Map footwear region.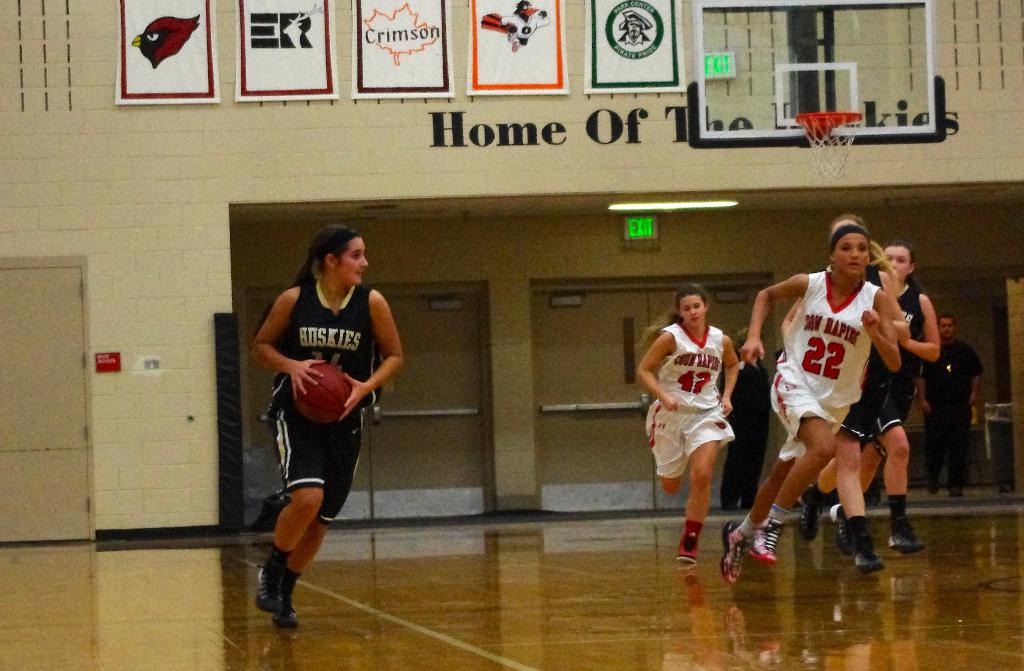
Mapped to l=887, t=525, r=924, b=552.
